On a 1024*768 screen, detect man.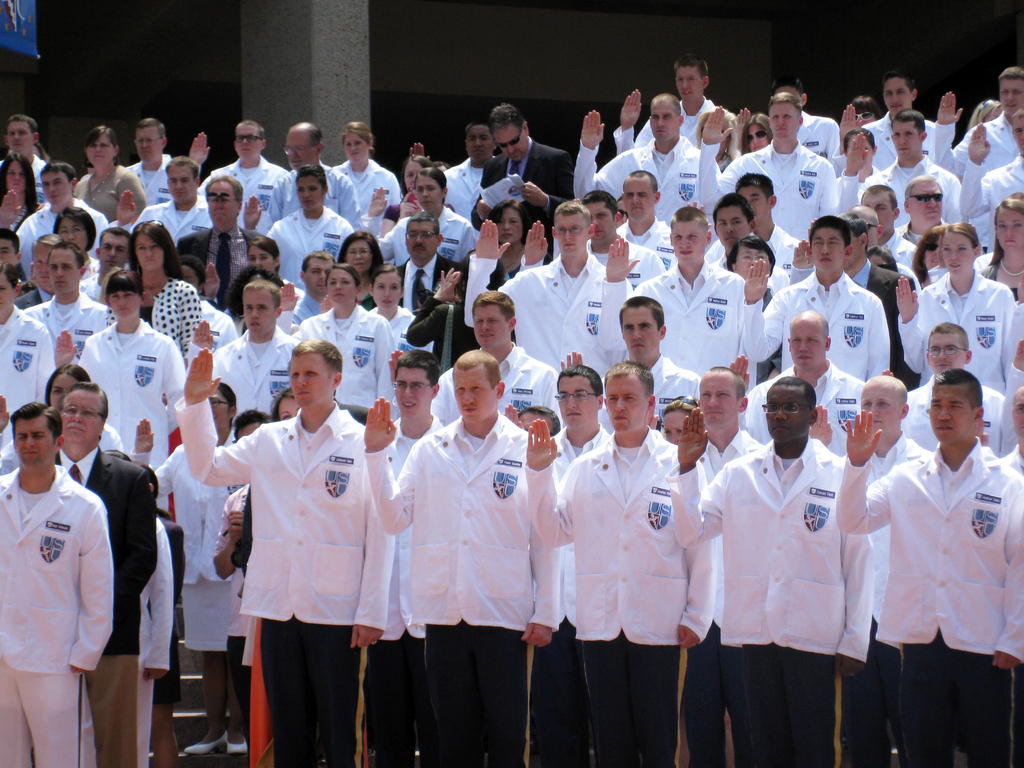
<region>180, 173, 269, 310</region>.
